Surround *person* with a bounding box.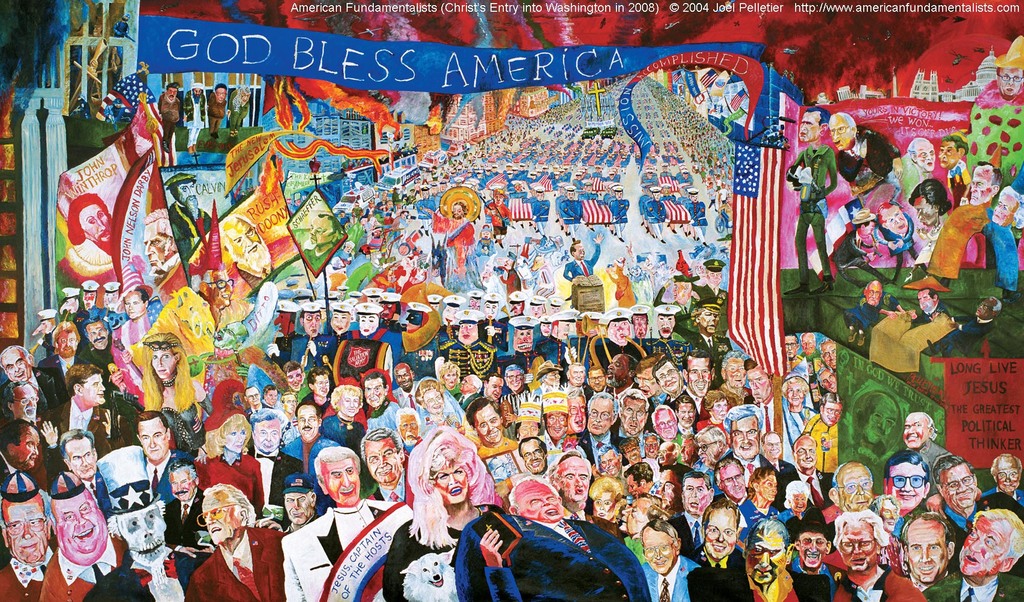
538,397,575,451.
